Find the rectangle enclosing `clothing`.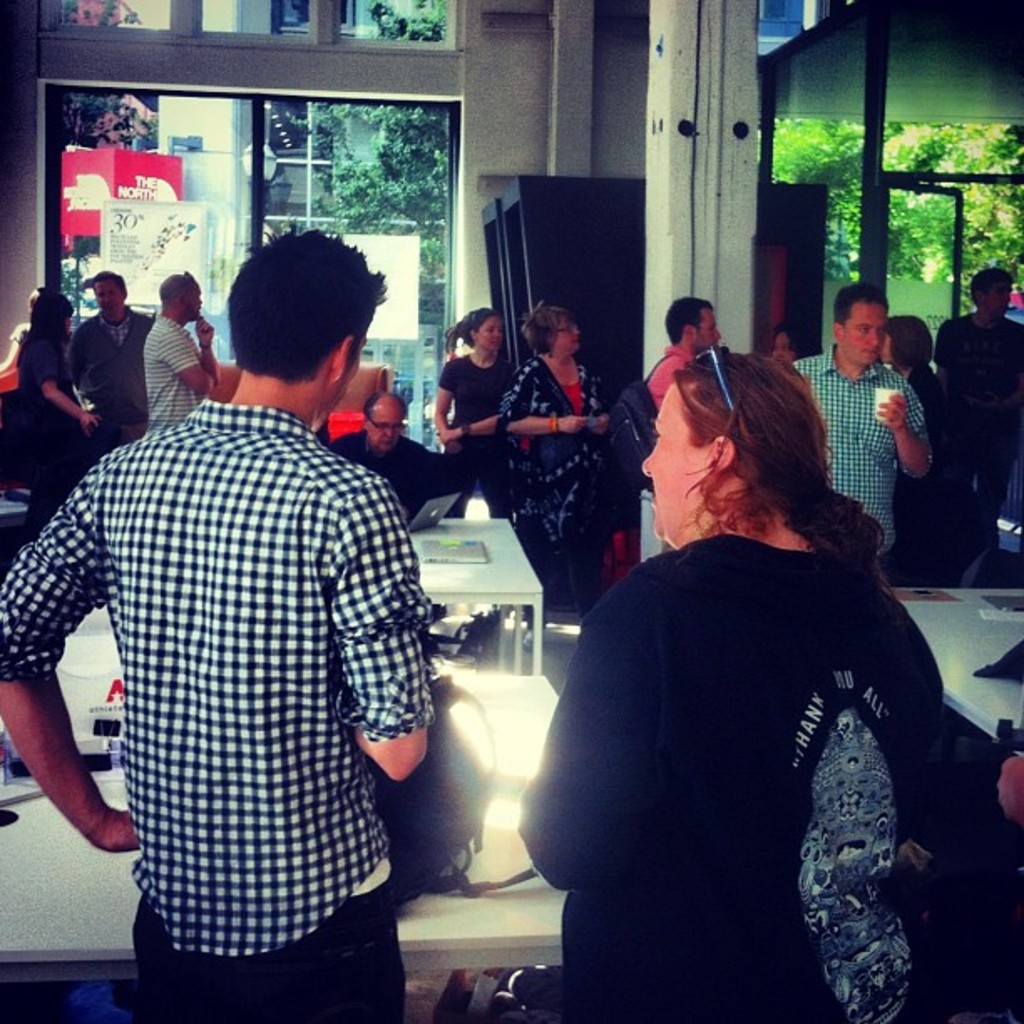
BBox(517, 529, 952, 1022).
